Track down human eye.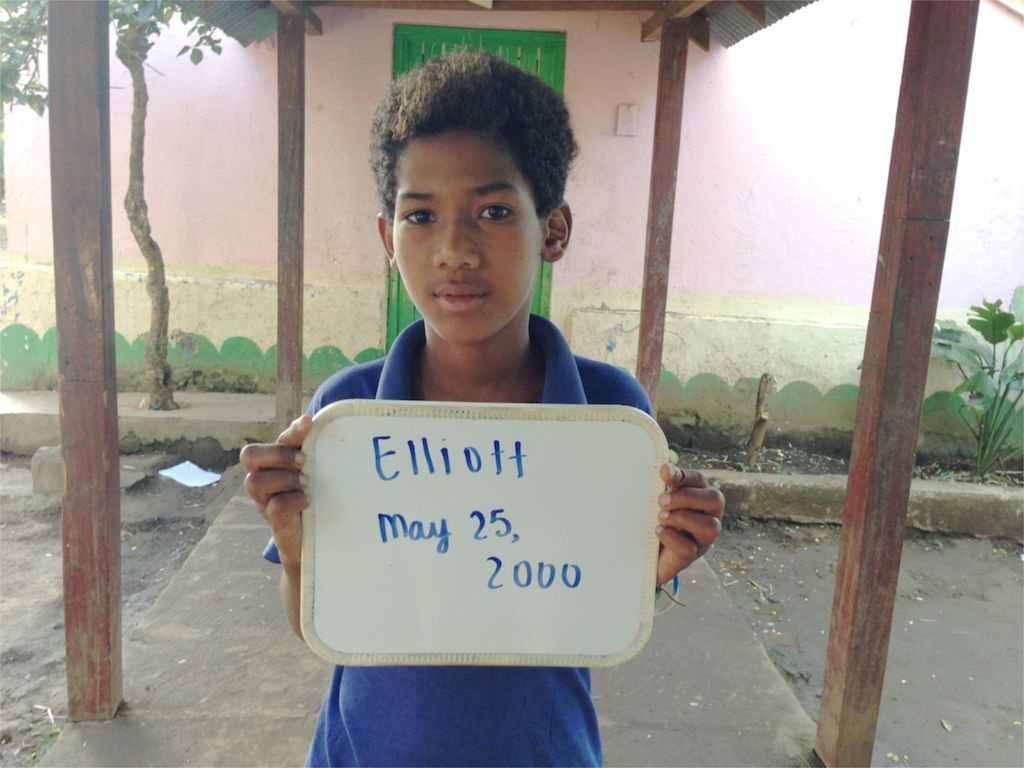
Tracked to {"x1": 398, "y1": 202, "x2": 440, "y2": 229}.
